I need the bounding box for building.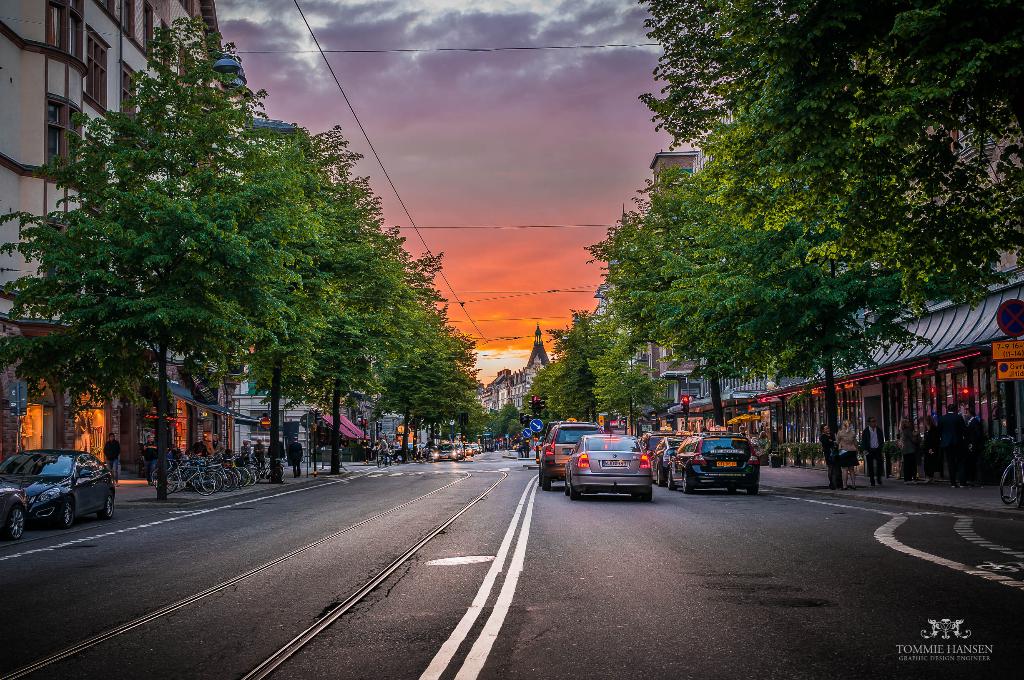
Here it is: crop(0, 0, 248, 457).
